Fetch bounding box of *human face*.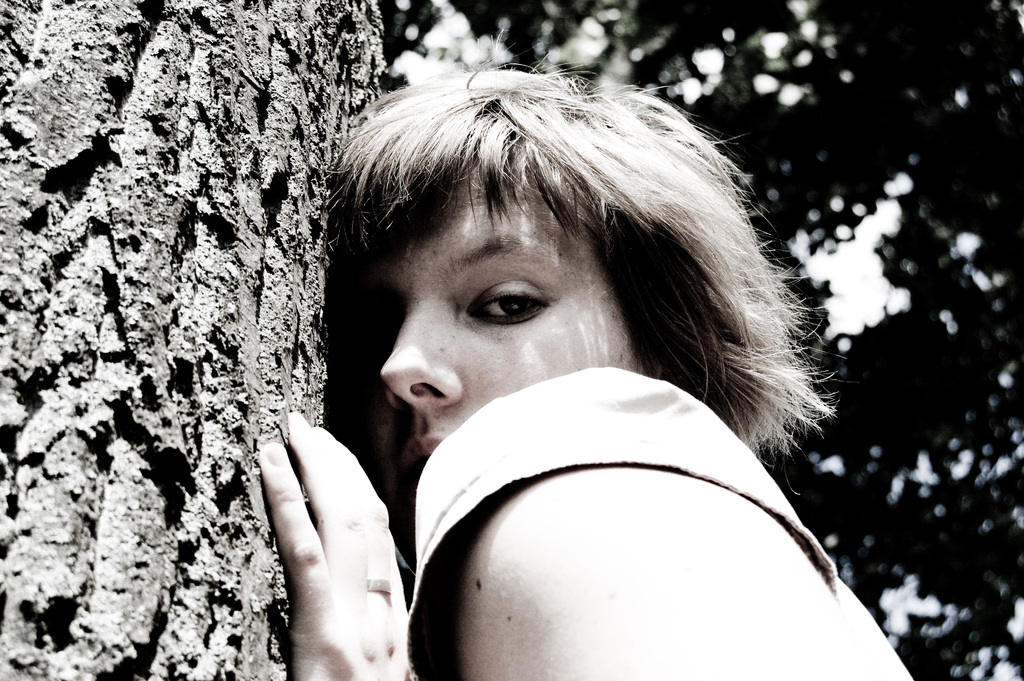
Bbox: locate(378, 177, 636, 457).
